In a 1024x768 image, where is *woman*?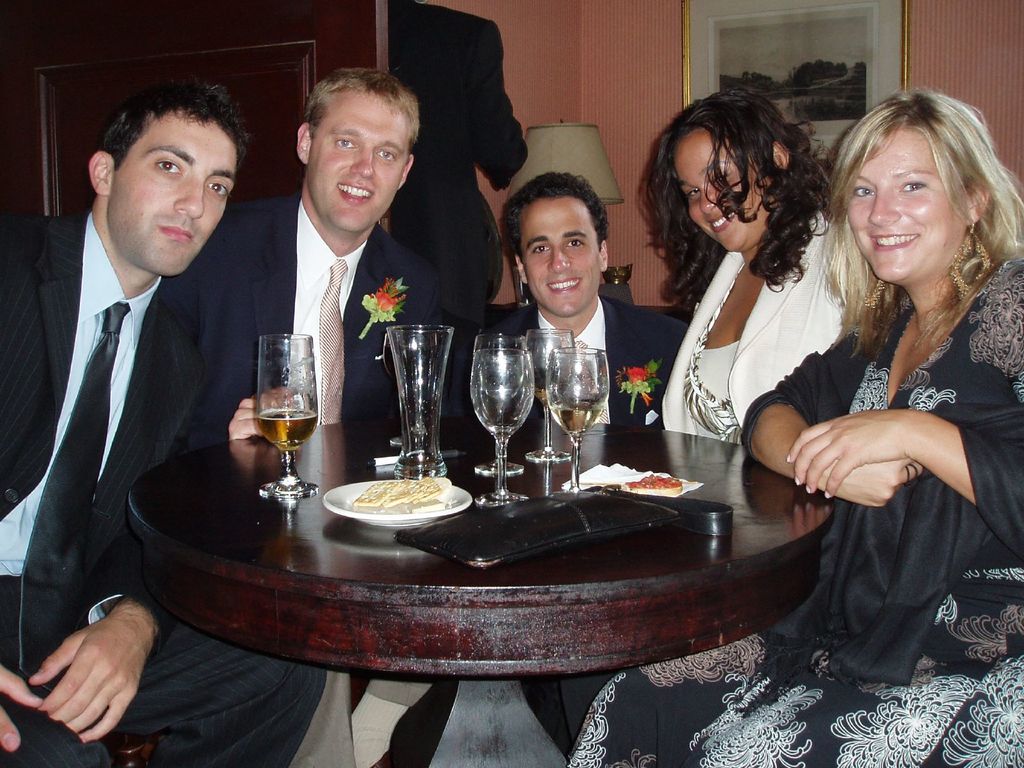
[x1=564, y1=86, x2=1023, y2=767].
